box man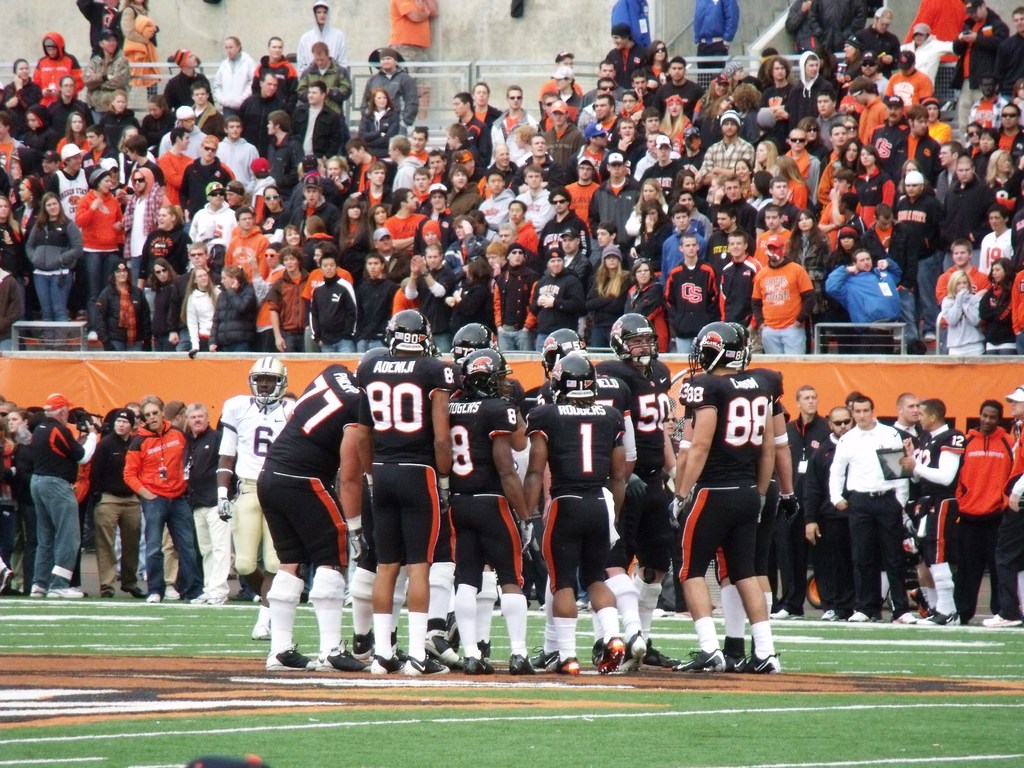
[289,177,337,236]
